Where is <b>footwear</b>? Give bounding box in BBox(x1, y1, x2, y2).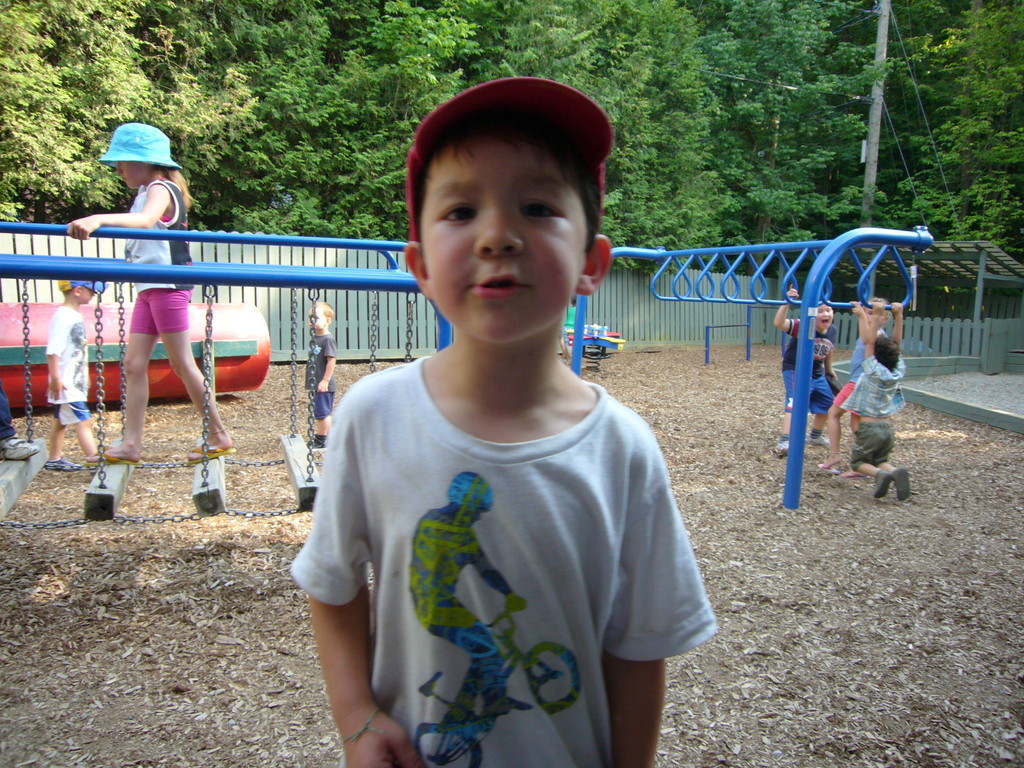
BBox(103, 451, 143, 469).
